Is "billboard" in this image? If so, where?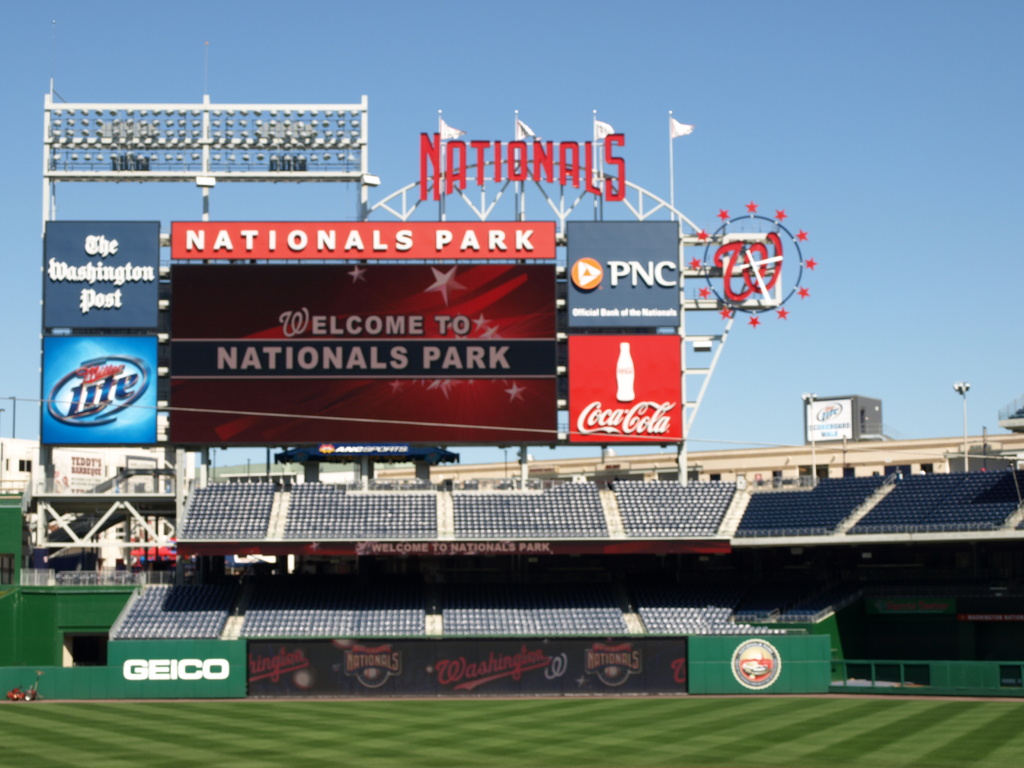
Yes, at crop(39, 332, 157, 442).
